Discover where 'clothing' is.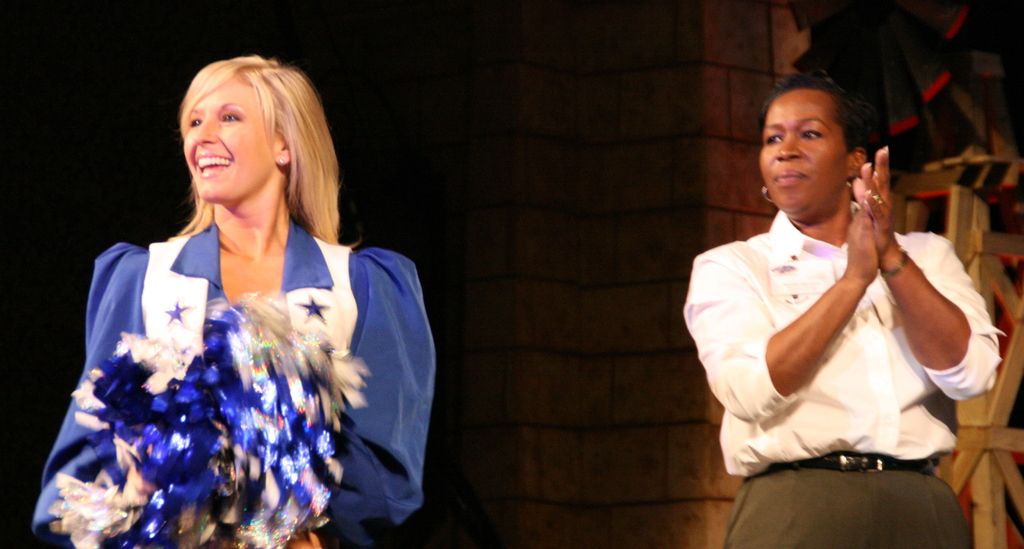
Discovered at [left=680, top=206, right=1004, bottom=548].
